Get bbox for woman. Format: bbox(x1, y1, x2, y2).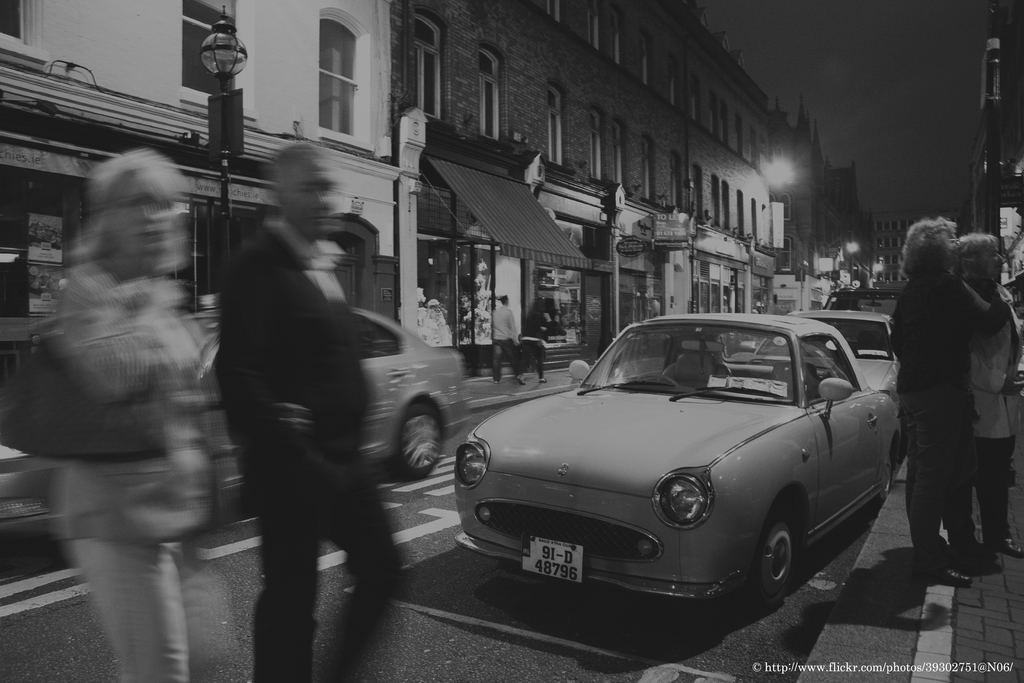
bbox(954, 231, 1023, 559).
